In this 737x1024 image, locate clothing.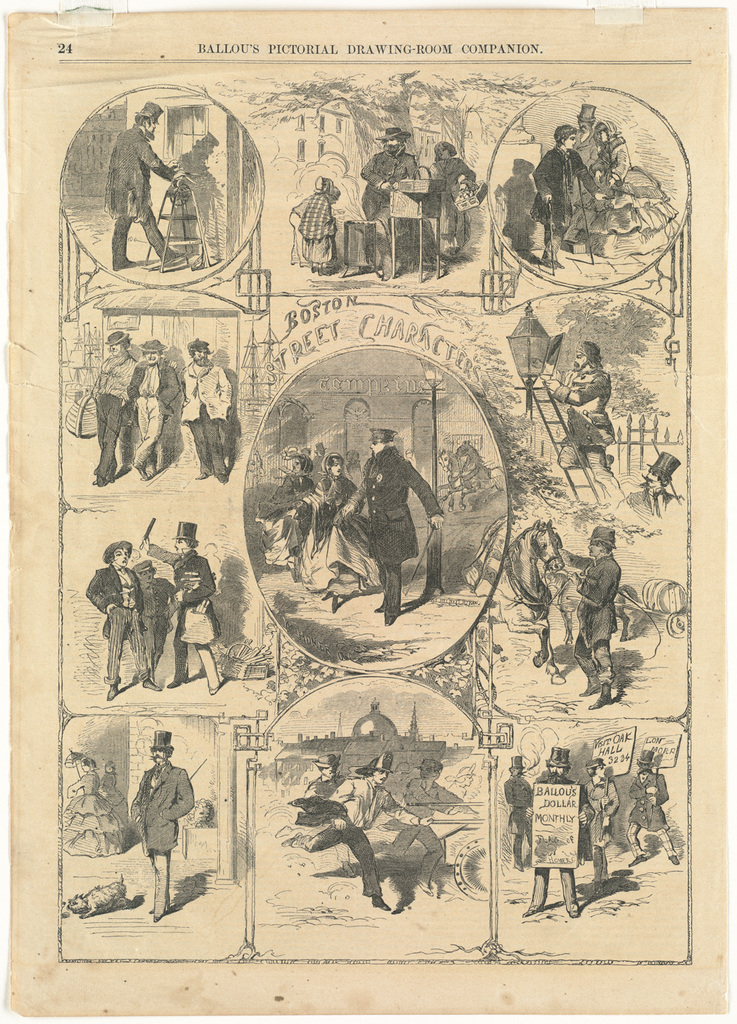
Bounding box: [left=139, top=360, right=165, bottom=456].
